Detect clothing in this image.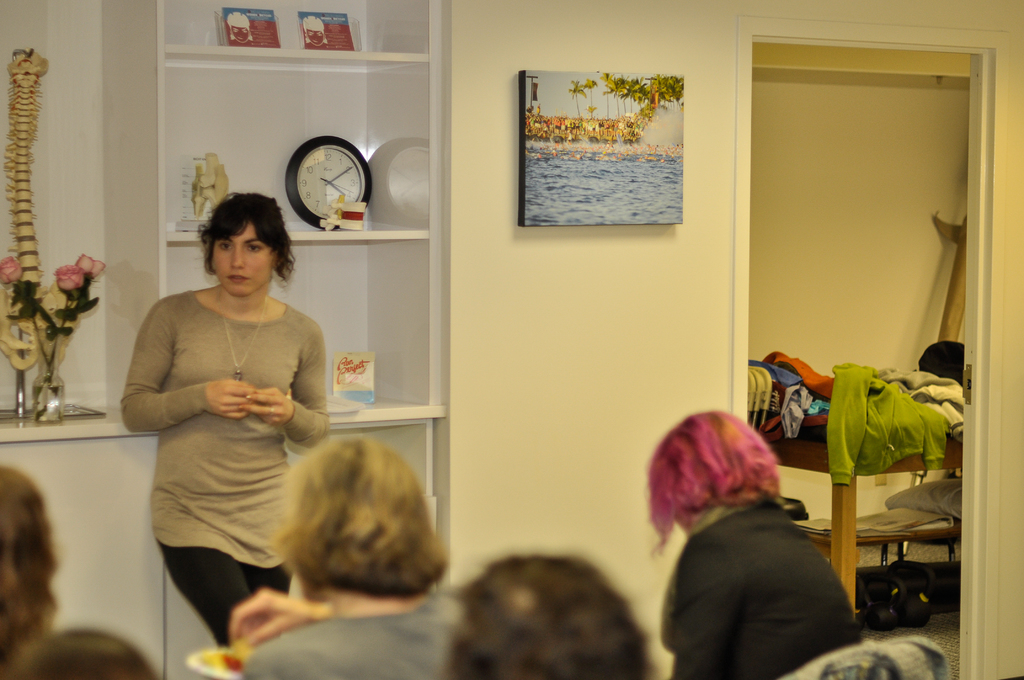
Detection: bbox=(120, 287, 328, 649).
